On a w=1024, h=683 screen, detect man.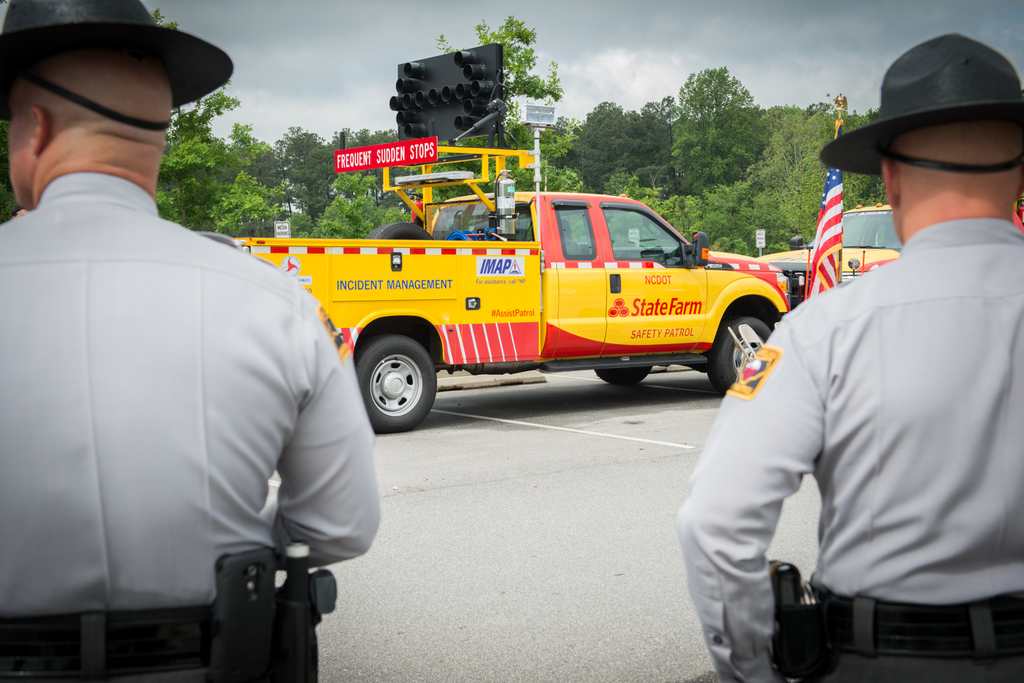
detection(0, 0, 383, 682).
